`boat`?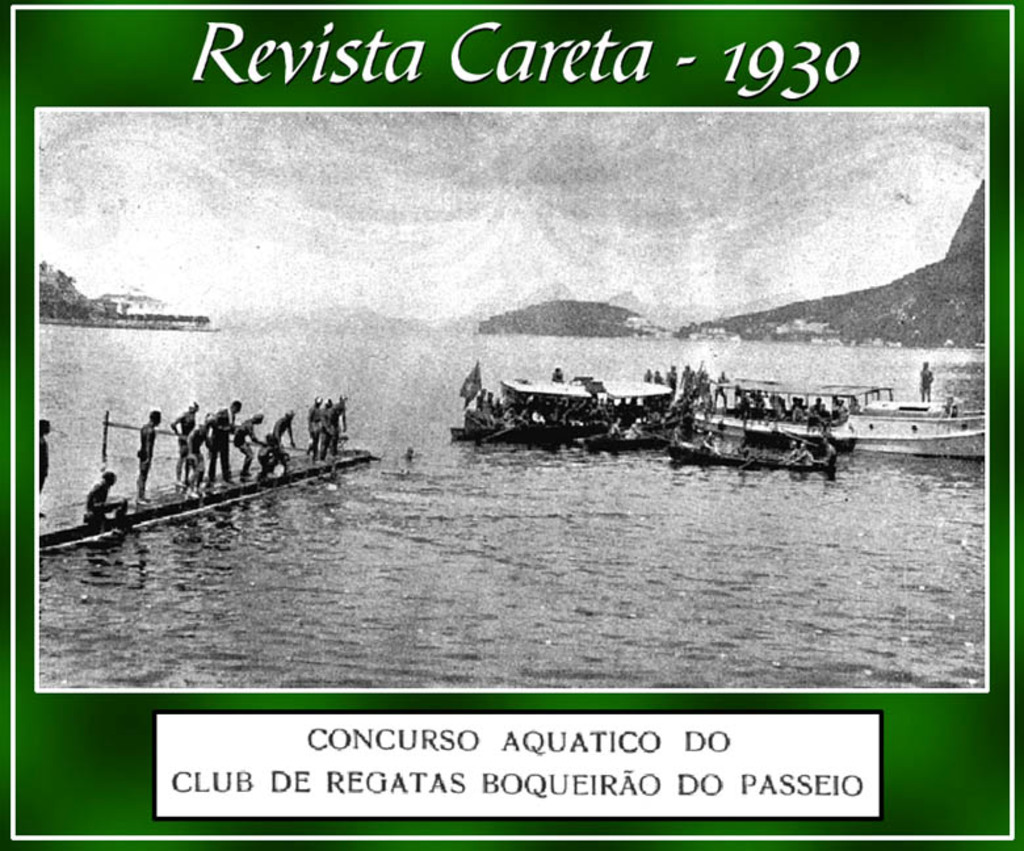
l=685, t=370, r=992, b=452
